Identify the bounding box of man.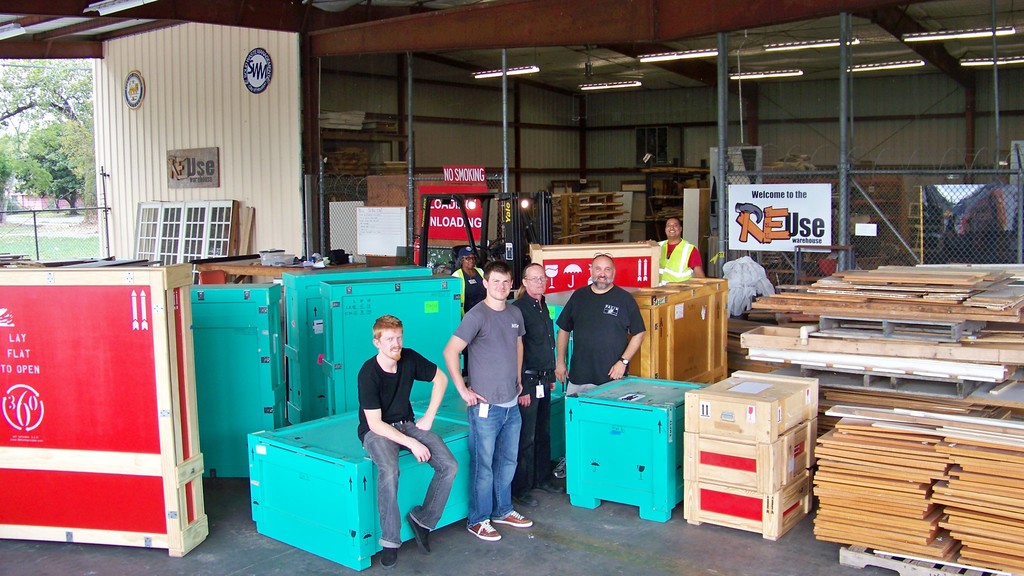
select_region(450, 264, 543, 541).
